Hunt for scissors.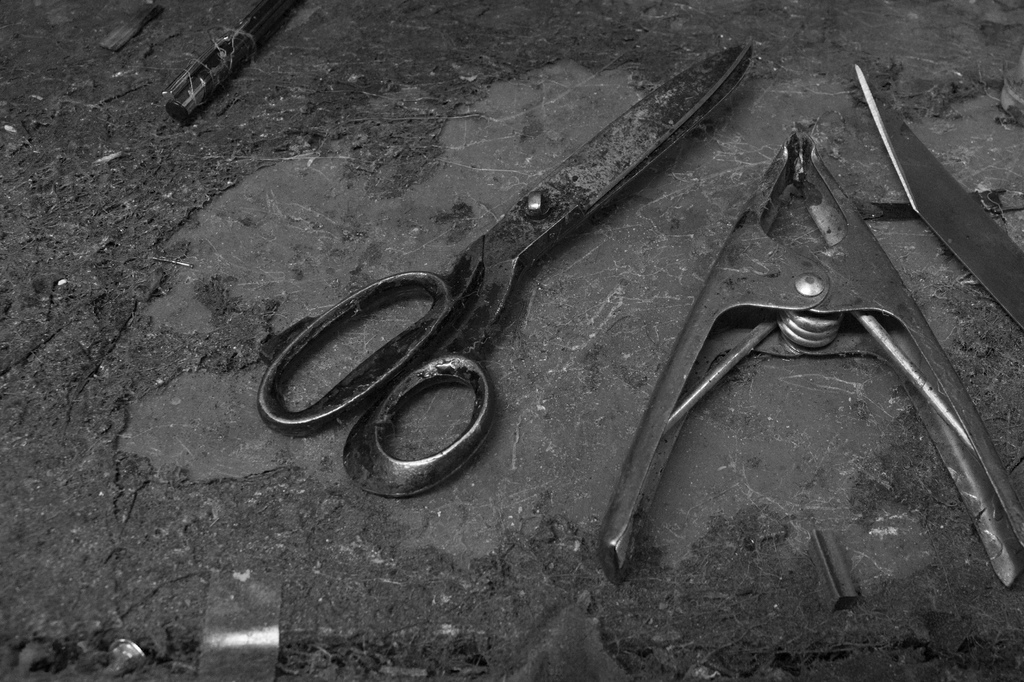
Hunted down at rect(255, 43, 758, 493).
